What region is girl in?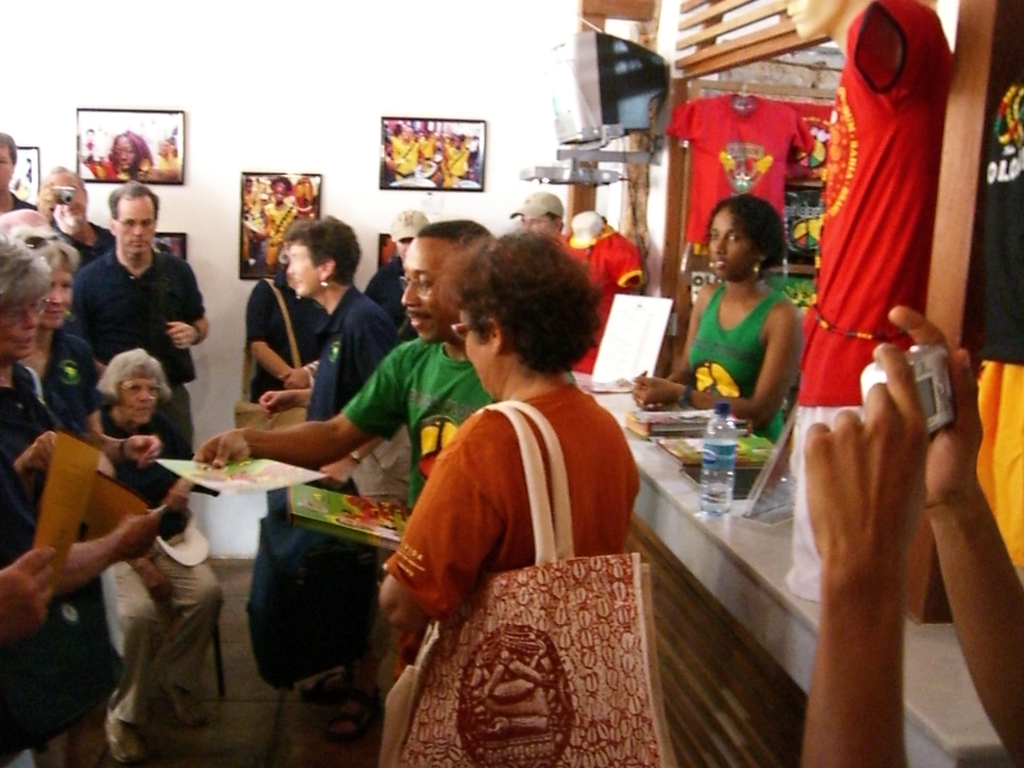
(x1=13, y1=216, x2=173, y2=474).
